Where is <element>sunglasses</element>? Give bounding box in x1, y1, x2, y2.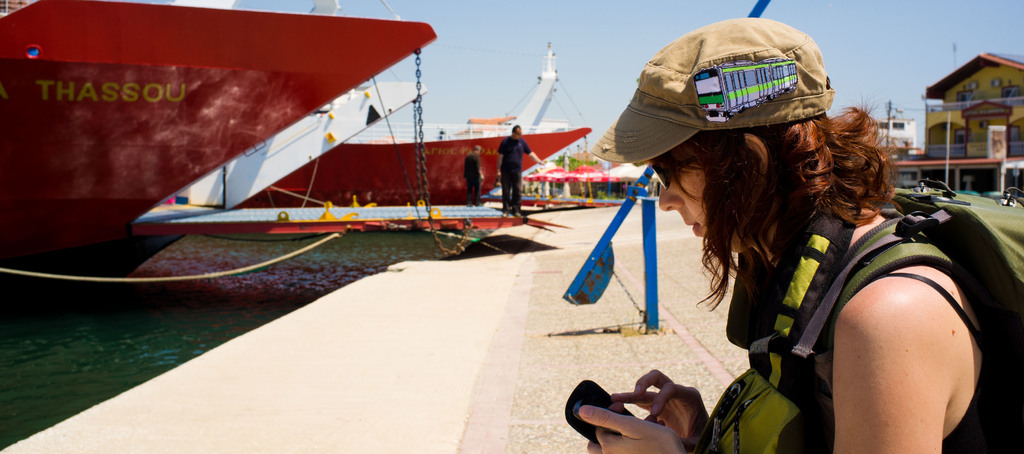
650, 155, 700, 190.
